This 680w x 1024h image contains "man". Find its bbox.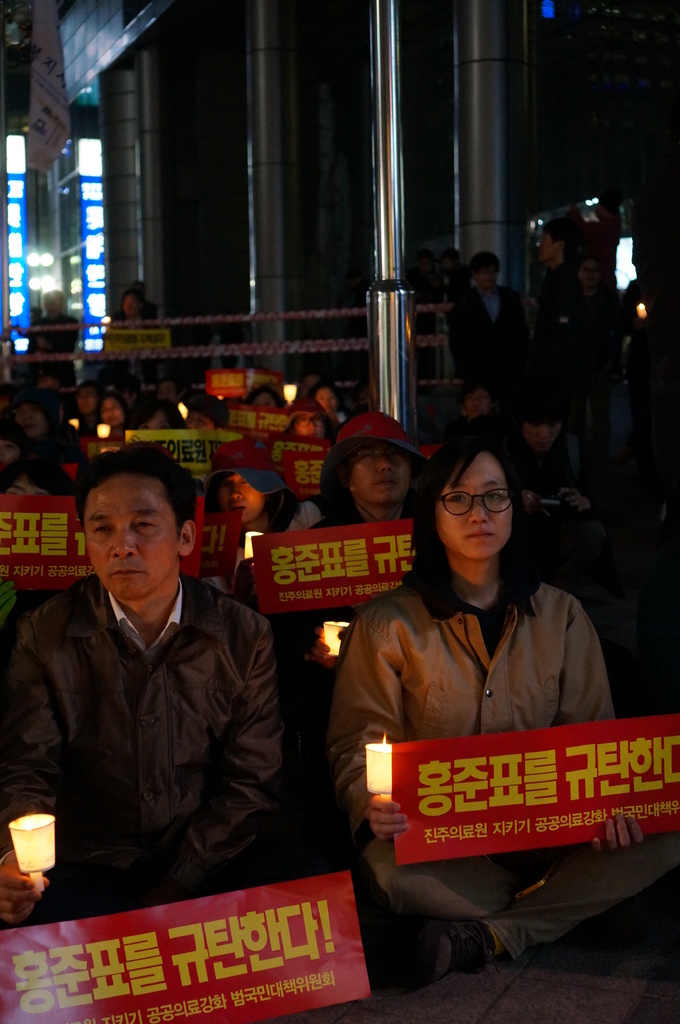
BBox(443, 250, 528, 391).
